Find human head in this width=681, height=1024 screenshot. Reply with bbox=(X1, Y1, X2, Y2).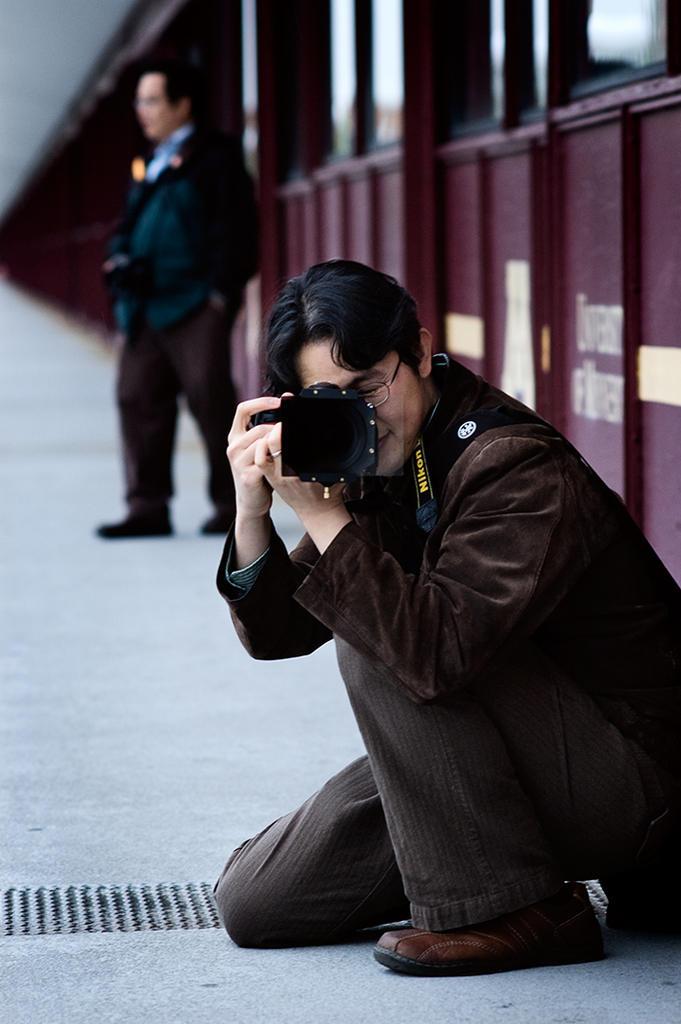
bbox=(135, 69, 185, 140).
